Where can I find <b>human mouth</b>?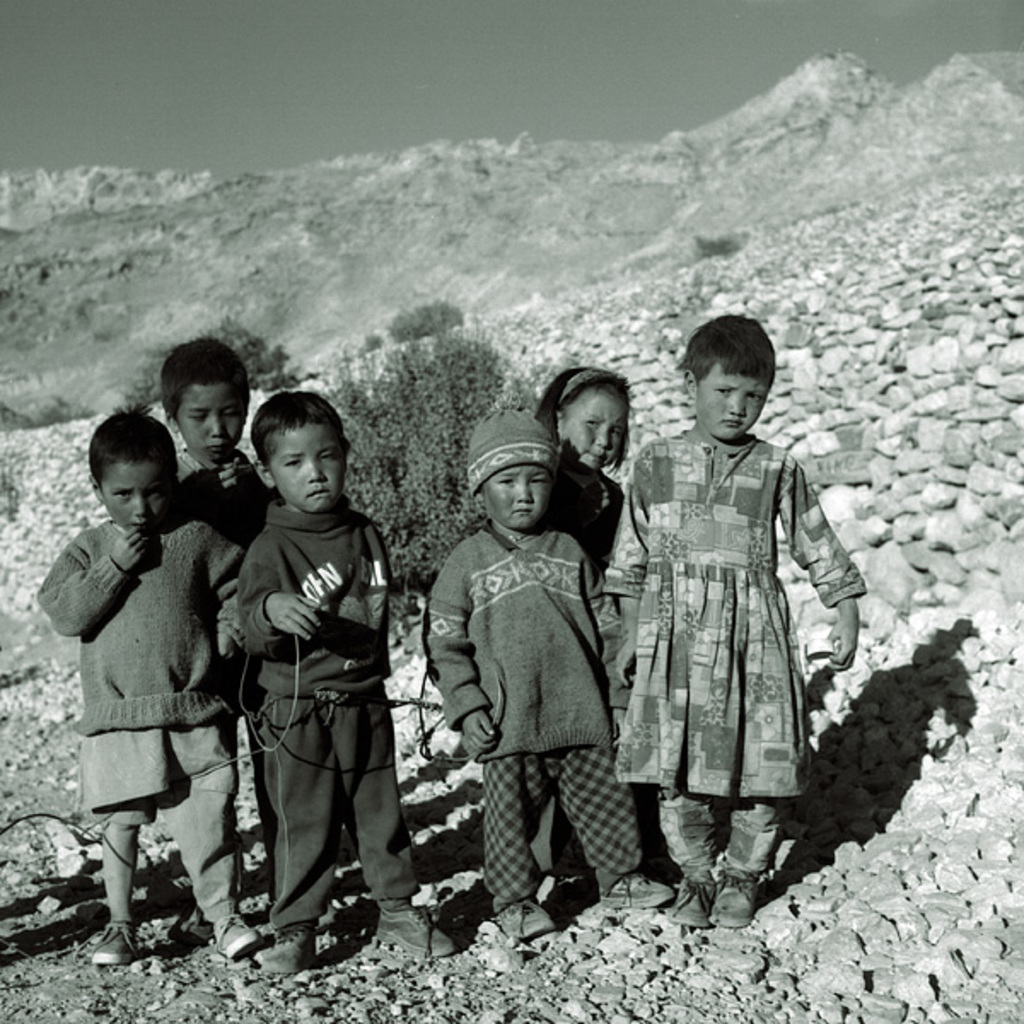
You can find it at x1=719, y1=422, x2=748, y2=430.
